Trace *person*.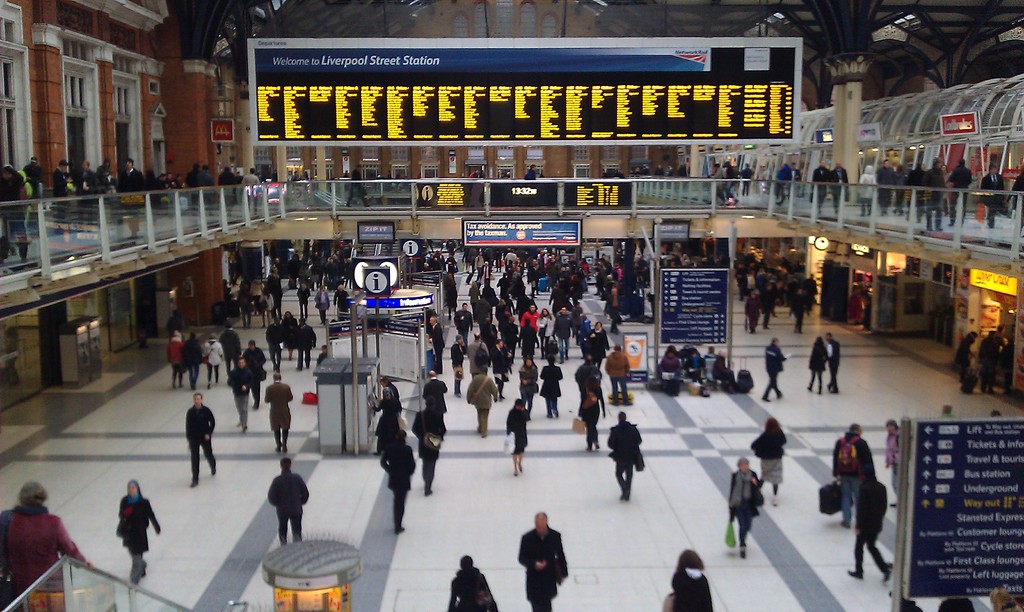
Traced to <box>876,160,897,214</box>.
